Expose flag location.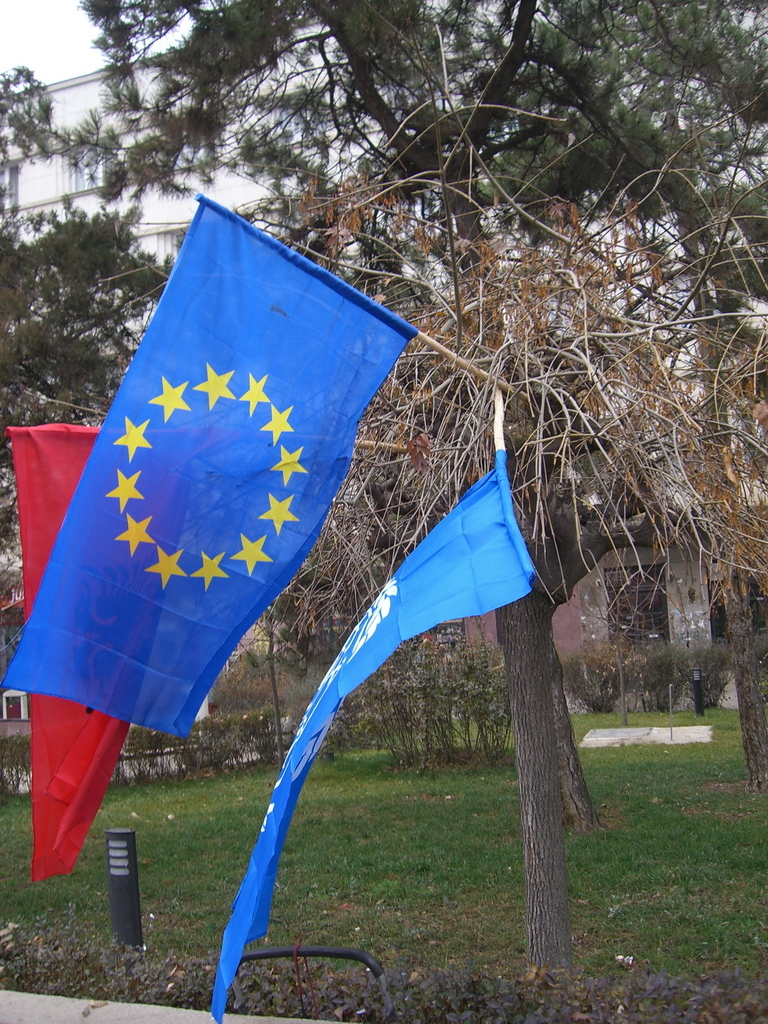
Exposed at x1=41, y1=199, x2=387, y2=843.
